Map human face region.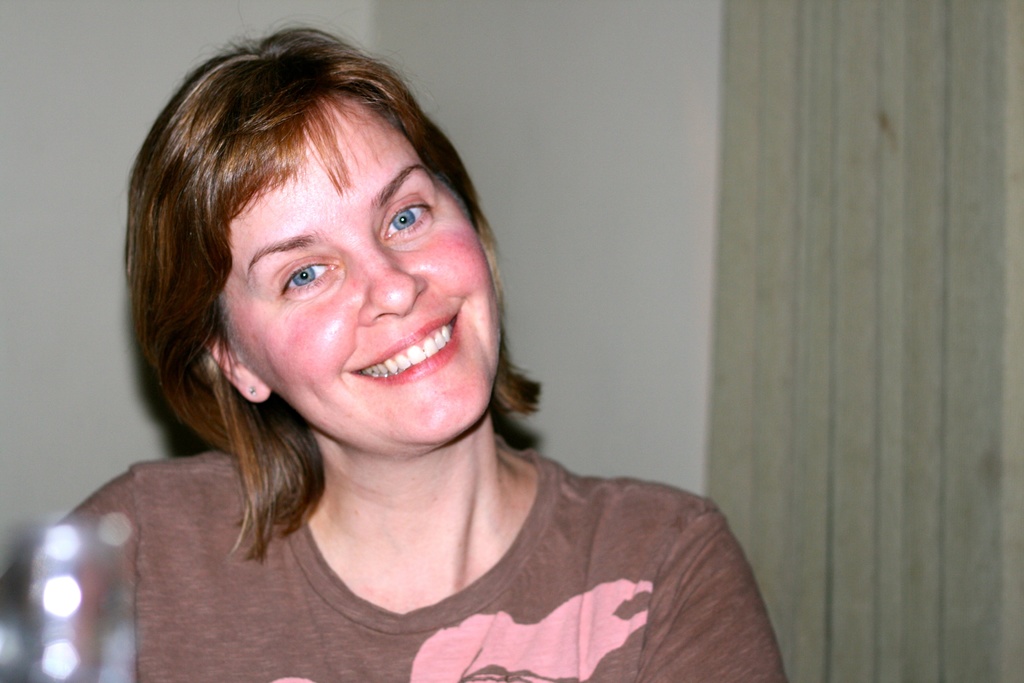
Mapped to (left=216, top=82, right=504, bottom=461).
